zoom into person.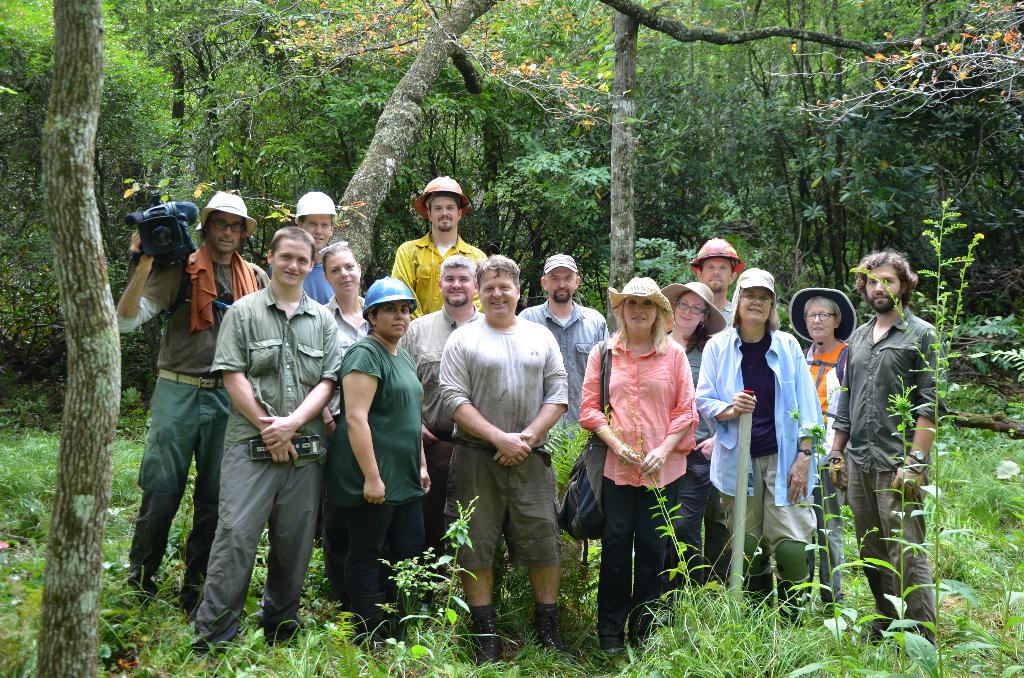
Zoom target: 195 226 345 667.
